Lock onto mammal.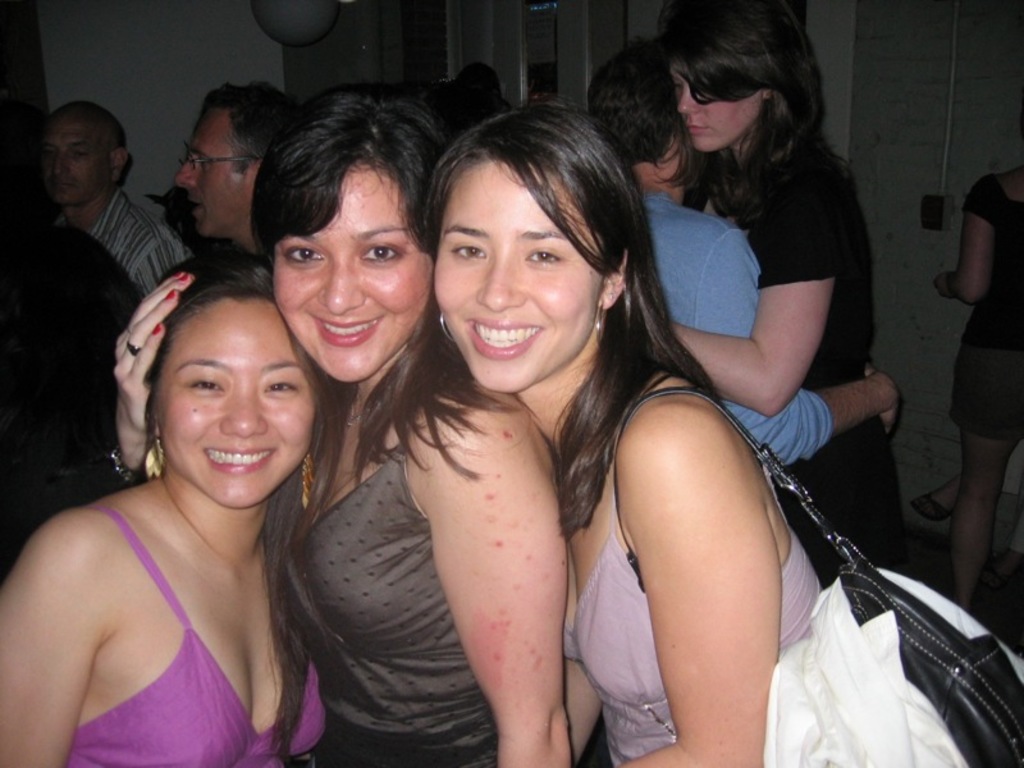
Locked: (x1=0, y1=154, x2=166, y2=582).
